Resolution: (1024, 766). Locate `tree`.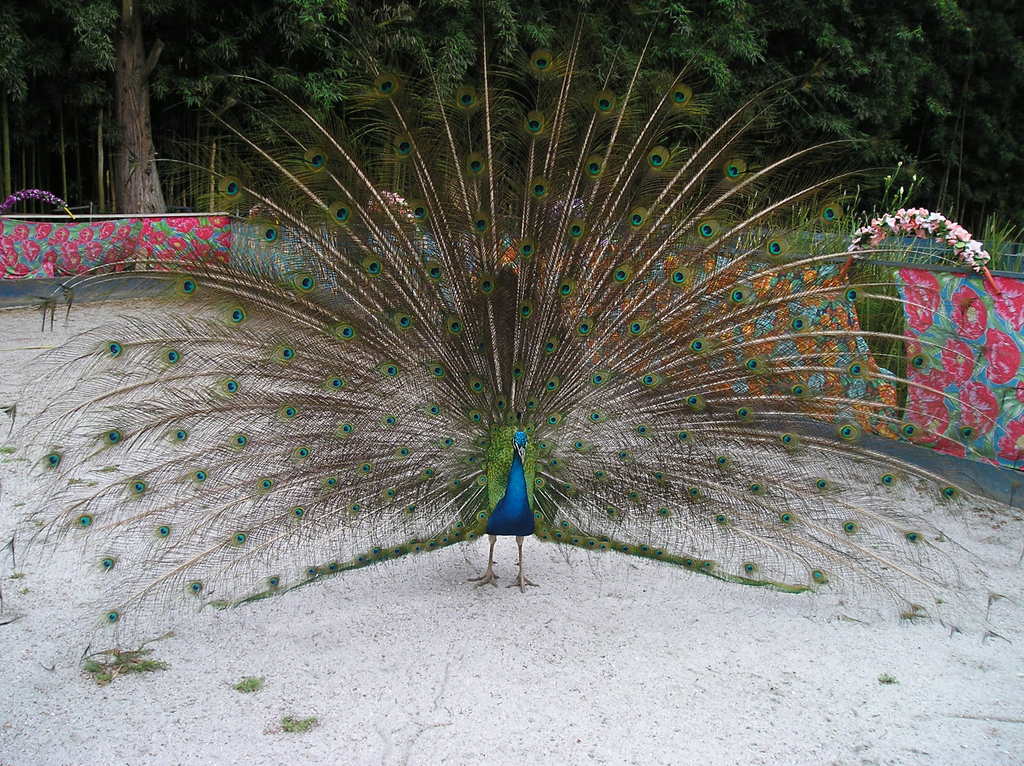
<region>0, 1, 1023, 211</region>.
